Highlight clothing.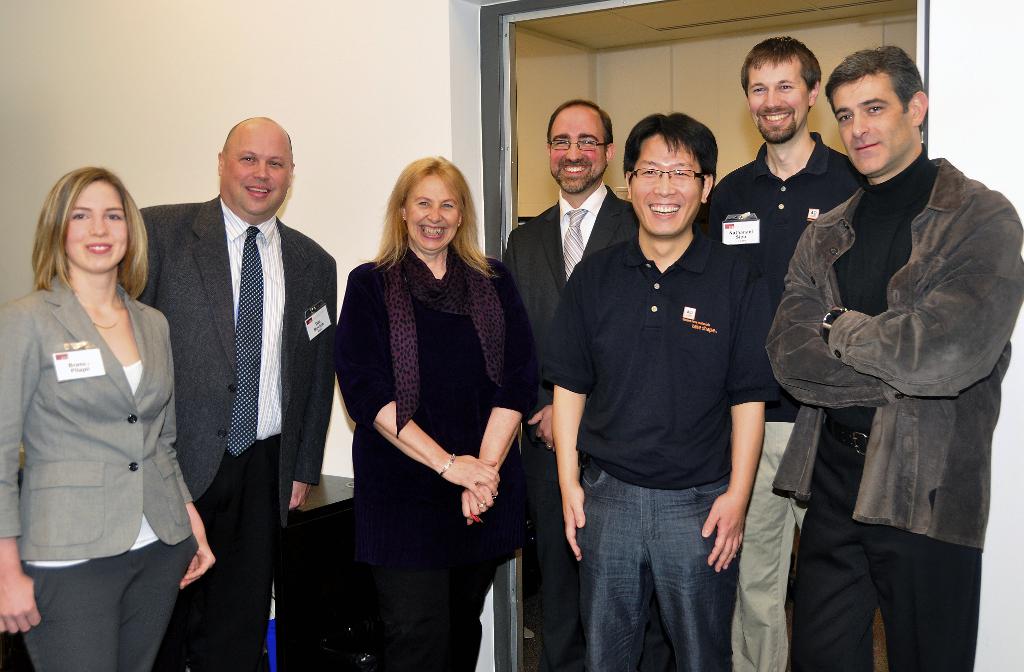
Highlighted region: left=340, top=245, right=536, bottom=671.
